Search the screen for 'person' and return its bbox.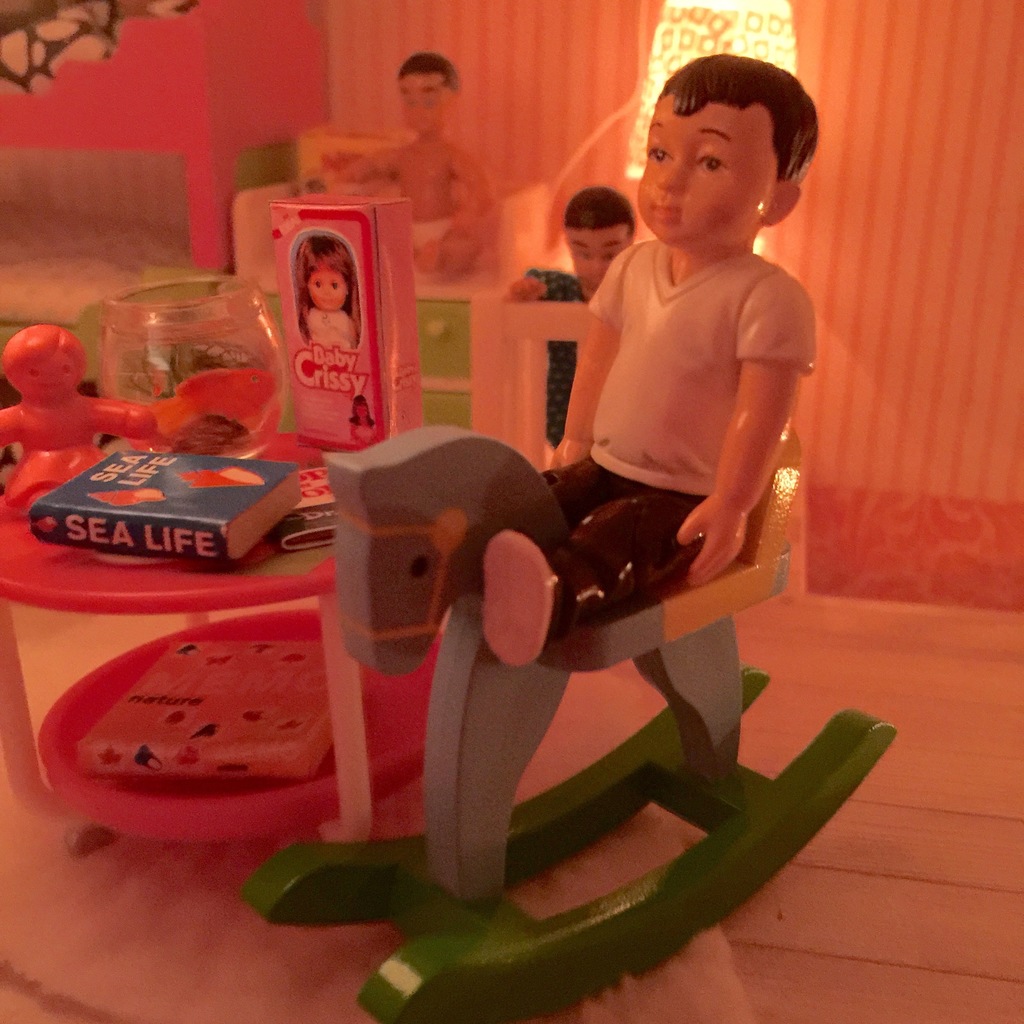
Found: 479,52,815,666.
